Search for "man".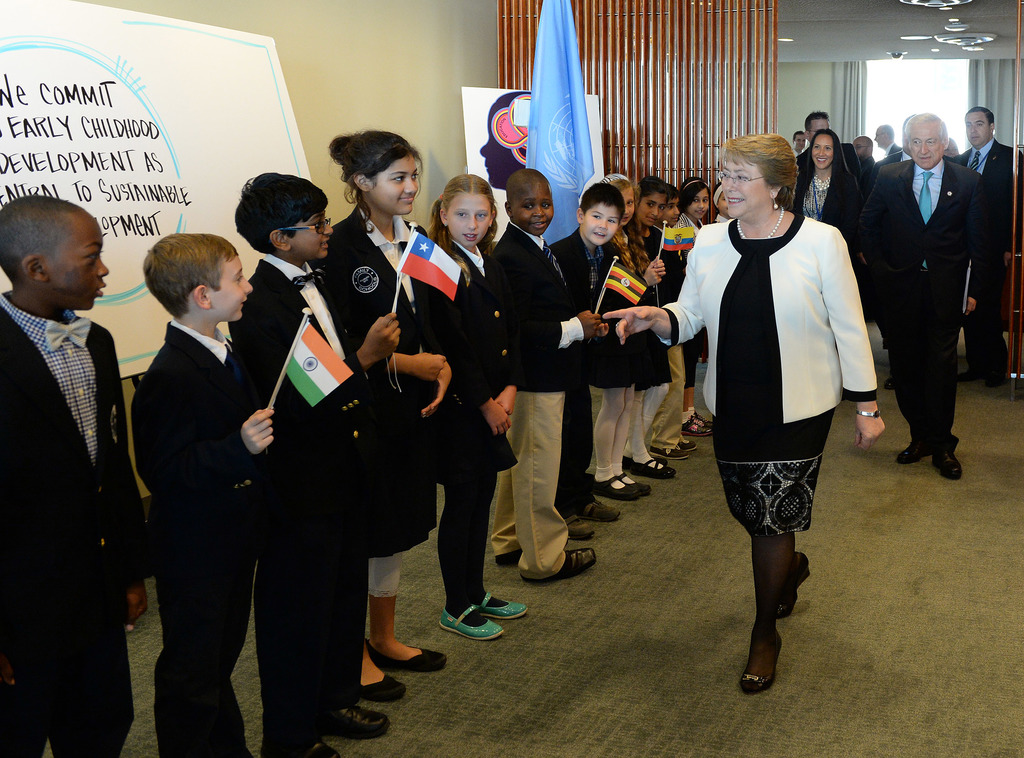
Found at BBox(793, 109, 862, 185).
